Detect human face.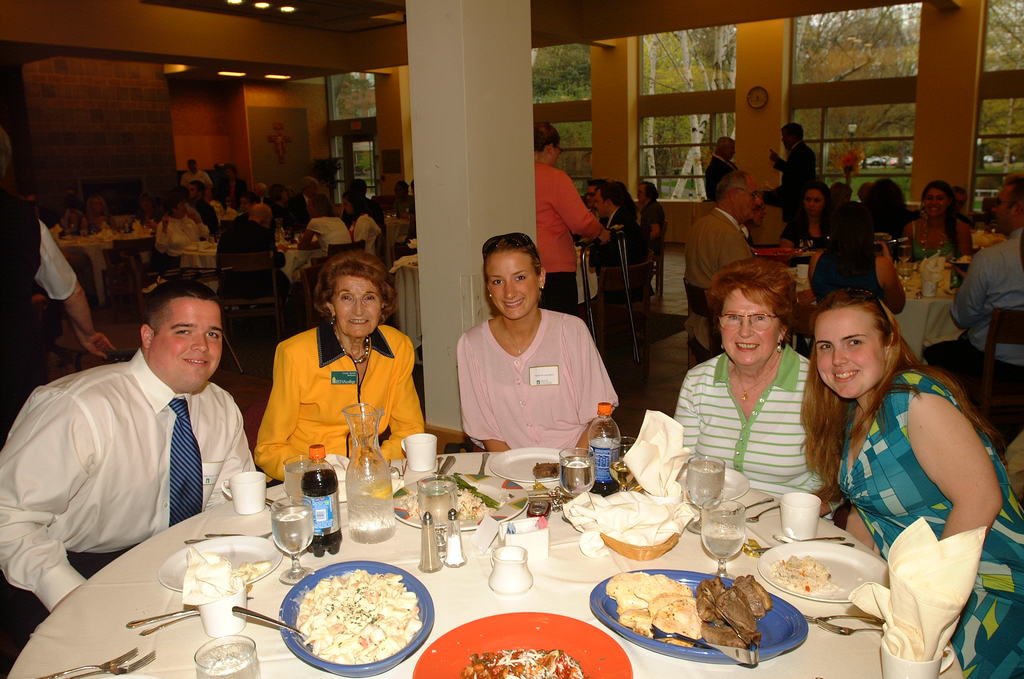
Detected at bbox=(805, 192, 825, 213).
